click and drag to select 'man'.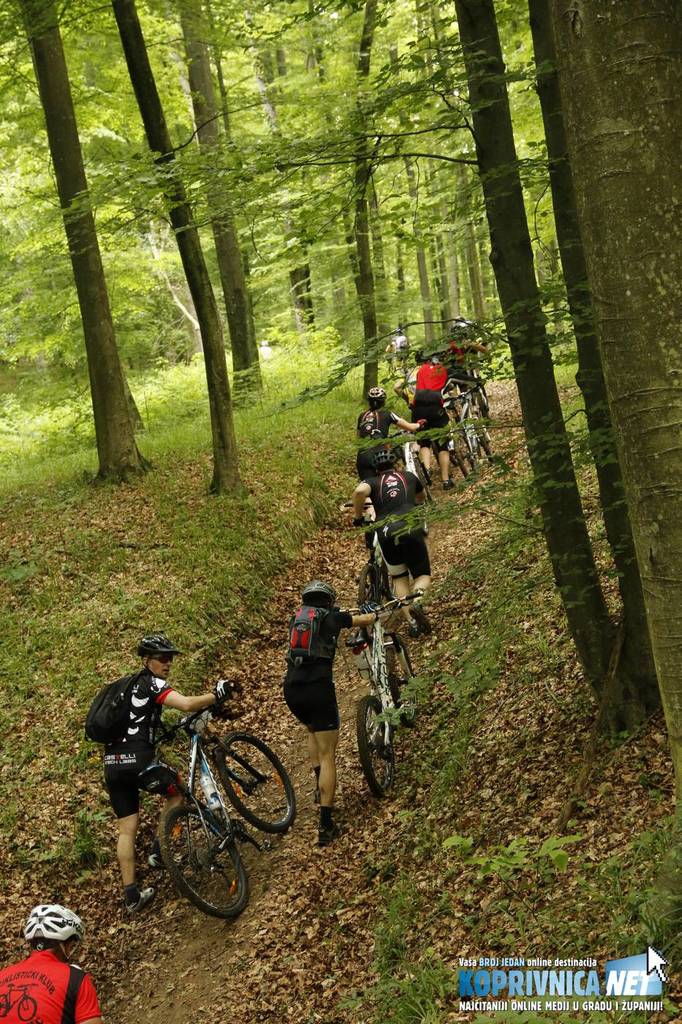
Selection: x1=264 y1=603 x2=393 y2=807.
